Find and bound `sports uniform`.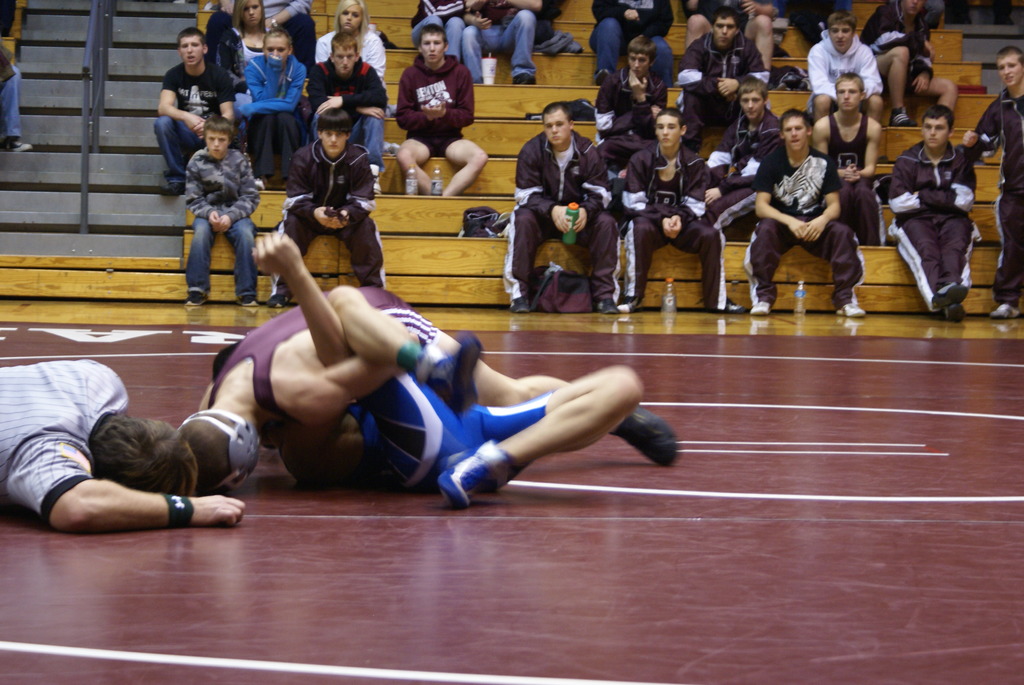
Bound: (x1=509, y1=129, x2=635, y2=311).
